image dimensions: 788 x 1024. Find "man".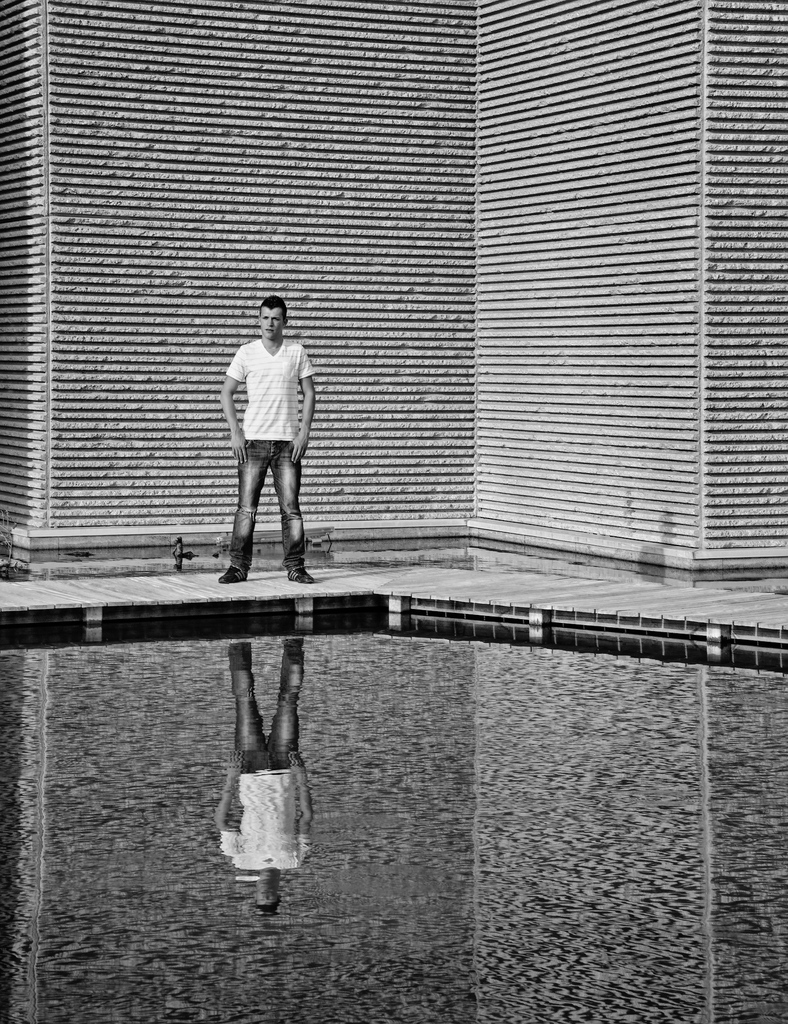
Rect(200, 290, 330, 587).
